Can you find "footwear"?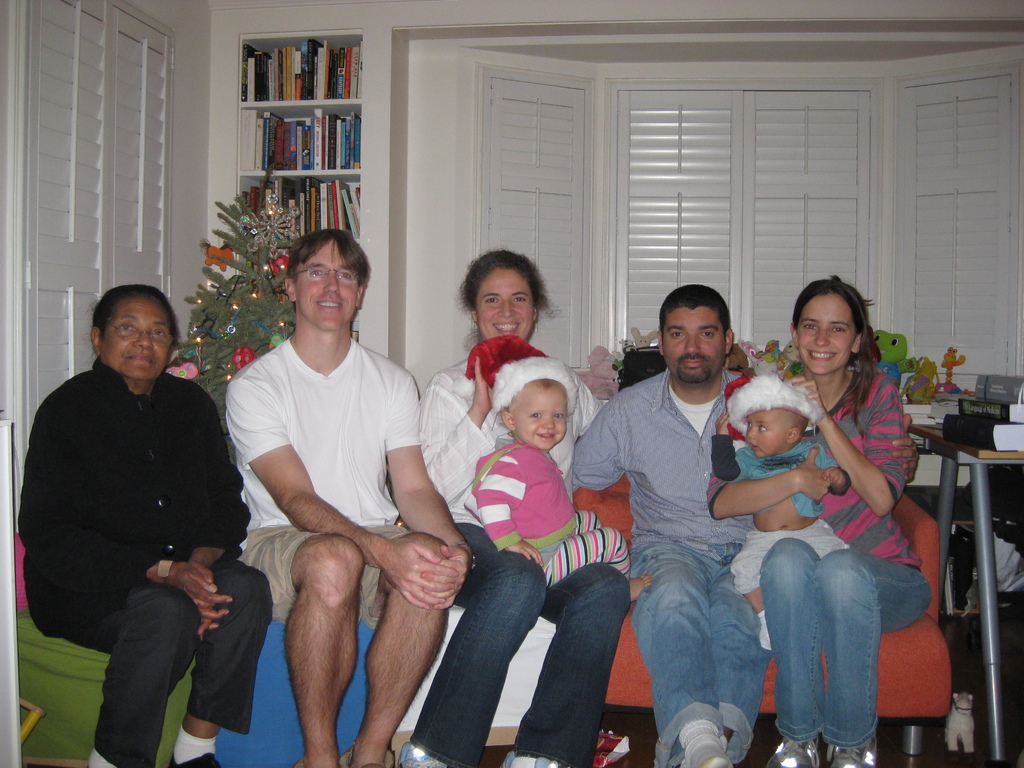
Yes, bounding box: <region>703, 758, 731, 767</region>.
